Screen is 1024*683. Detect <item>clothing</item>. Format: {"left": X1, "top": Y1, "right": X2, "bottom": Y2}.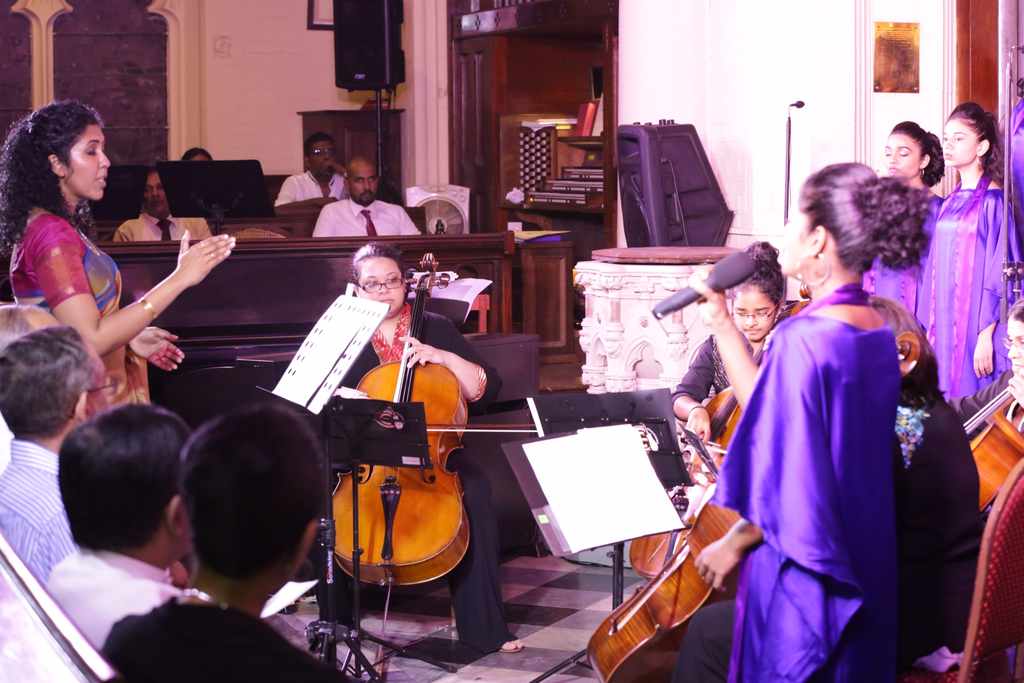
{"left": 708, "top": 286, "right": 903, "bottom": 682}.
